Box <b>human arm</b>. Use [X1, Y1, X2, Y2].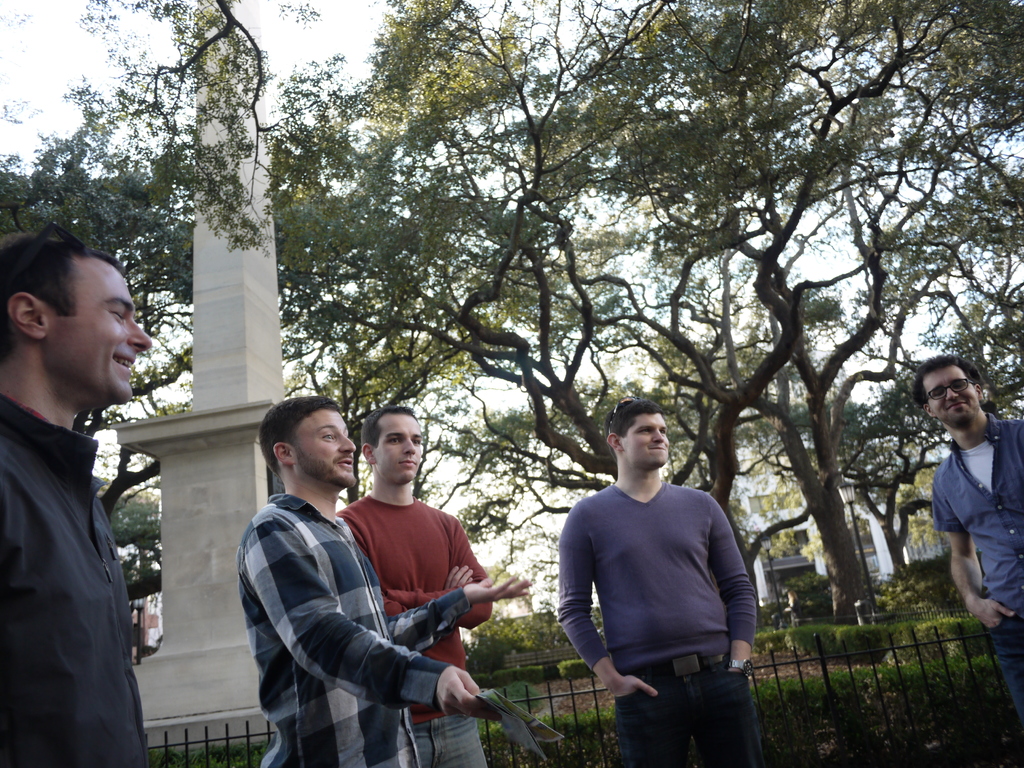
[358, 556, 537, 658].
